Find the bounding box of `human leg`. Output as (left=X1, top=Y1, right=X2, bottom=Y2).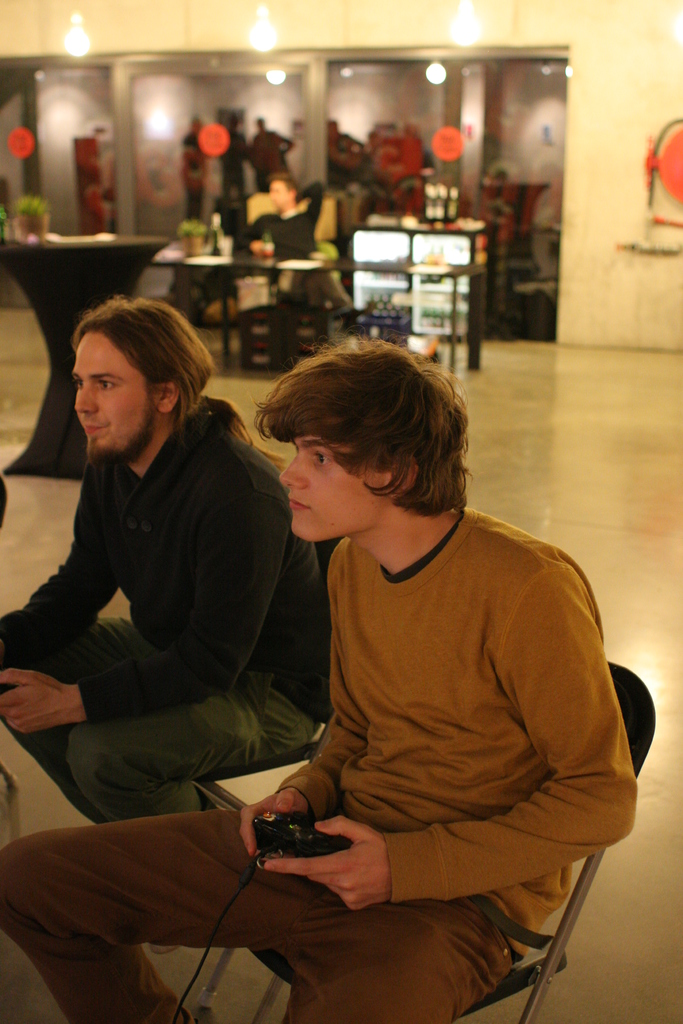
(left=55, top=659, right=317, bottom=826).
